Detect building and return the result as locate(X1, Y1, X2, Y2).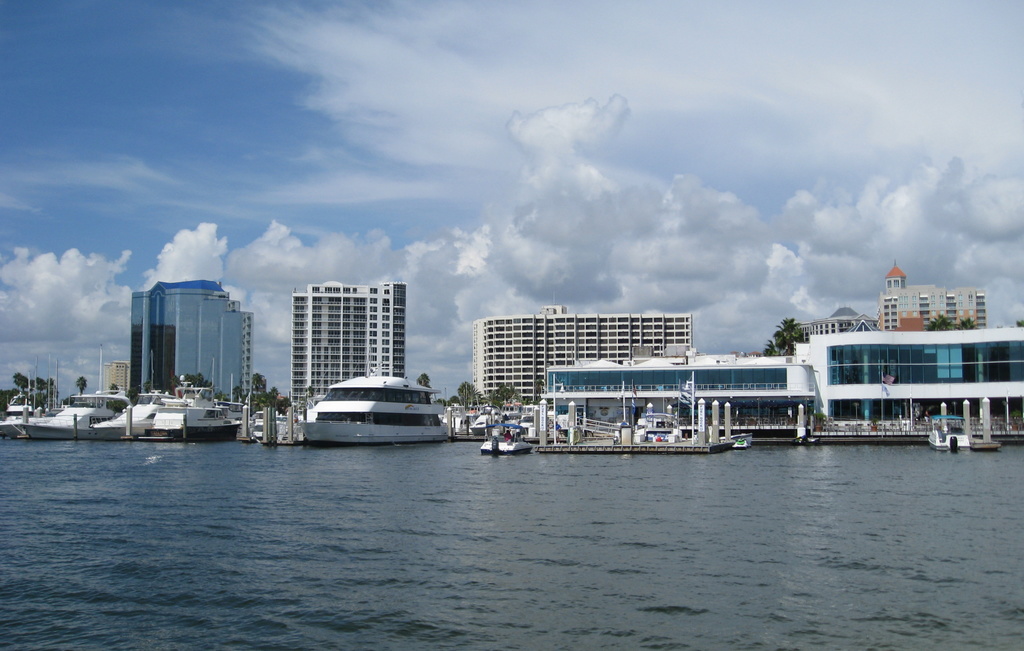
locate(876, 262, 993, 333).
